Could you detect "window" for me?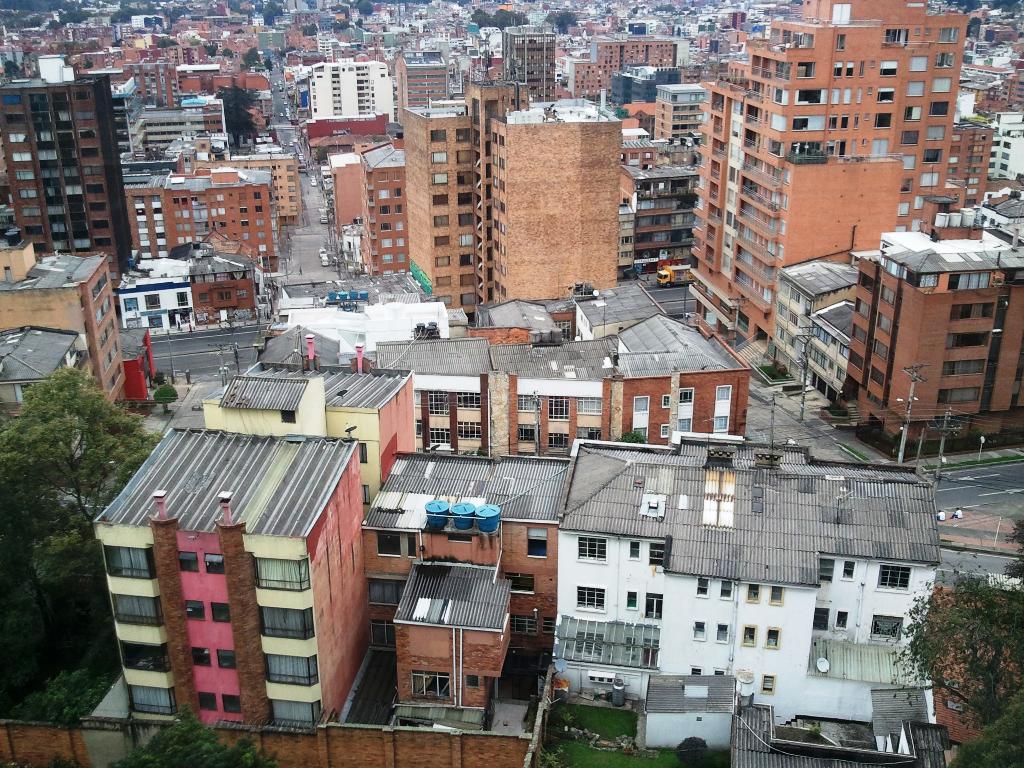
Detection result: select_region(369, 625, 394, 644).
